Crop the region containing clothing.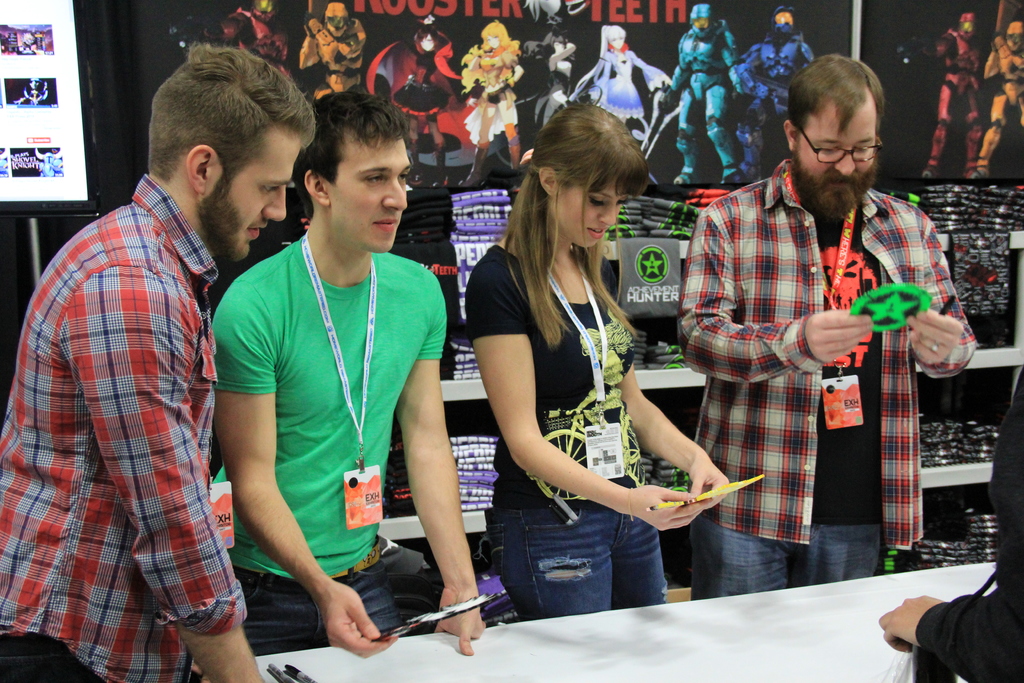
Crop region: 589, 47, 671, 119.
